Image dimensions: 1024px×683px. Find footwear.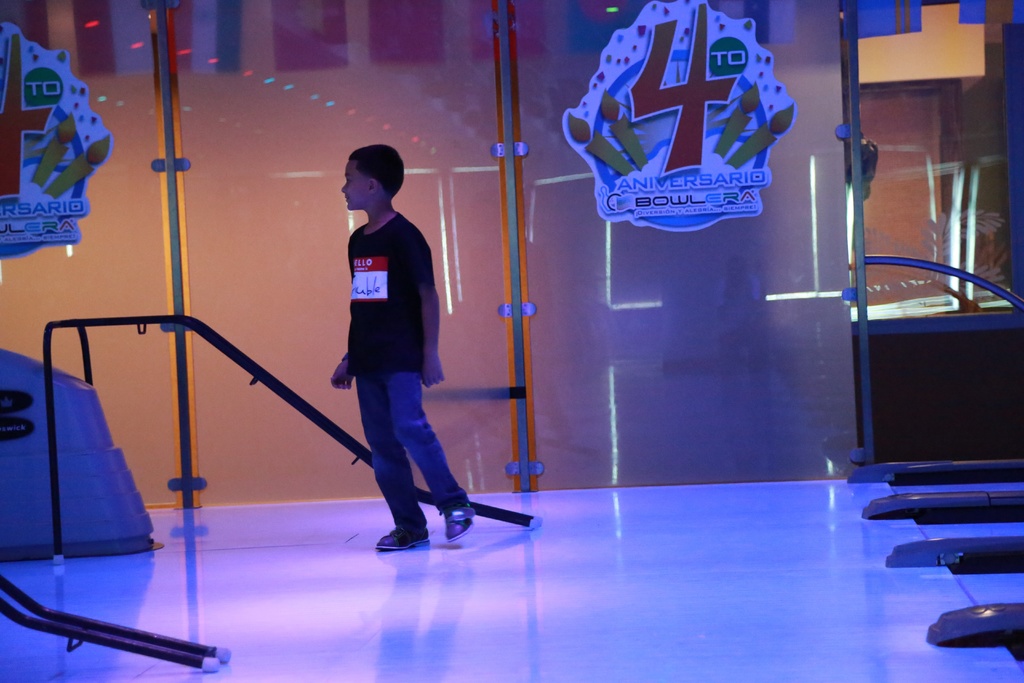
(378, 521, 430, 550).
